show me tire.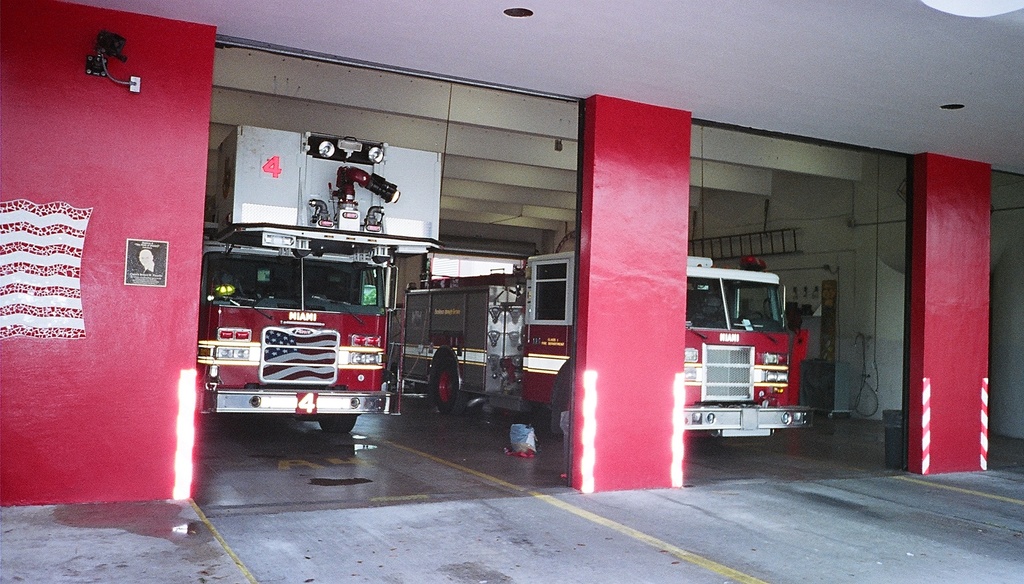
tire is here: locate(317, 412, 356, 432).
